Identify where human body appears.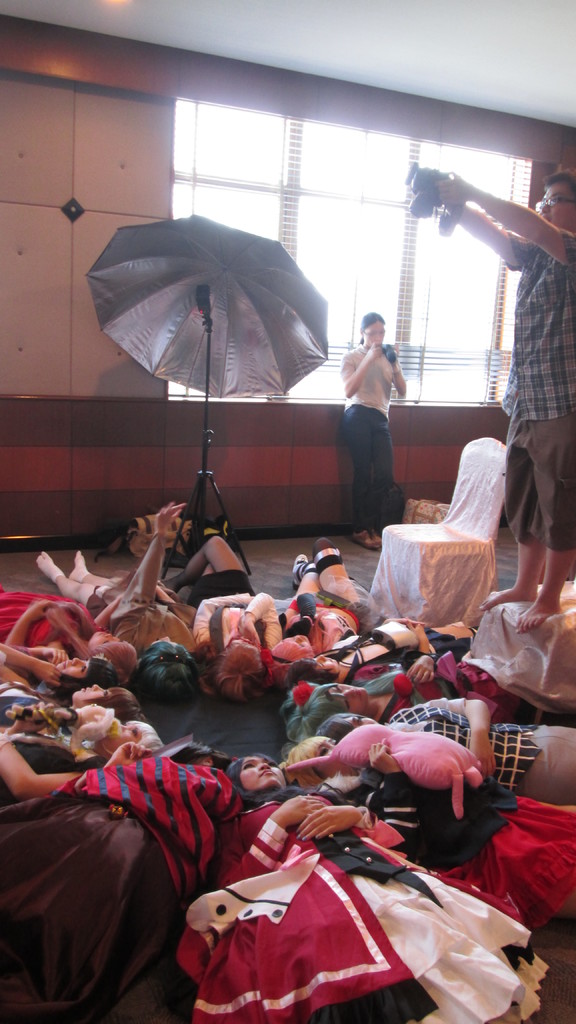
Appears at 429/171/575/636.
